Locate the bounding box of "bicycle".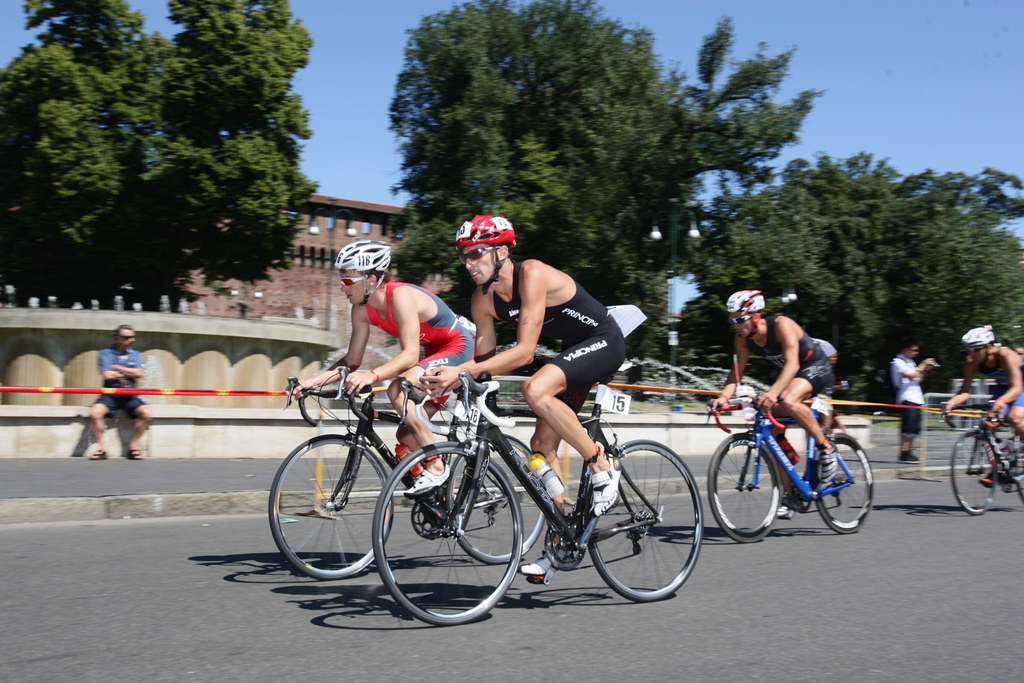
Bounding box: 711/393/876/542.
